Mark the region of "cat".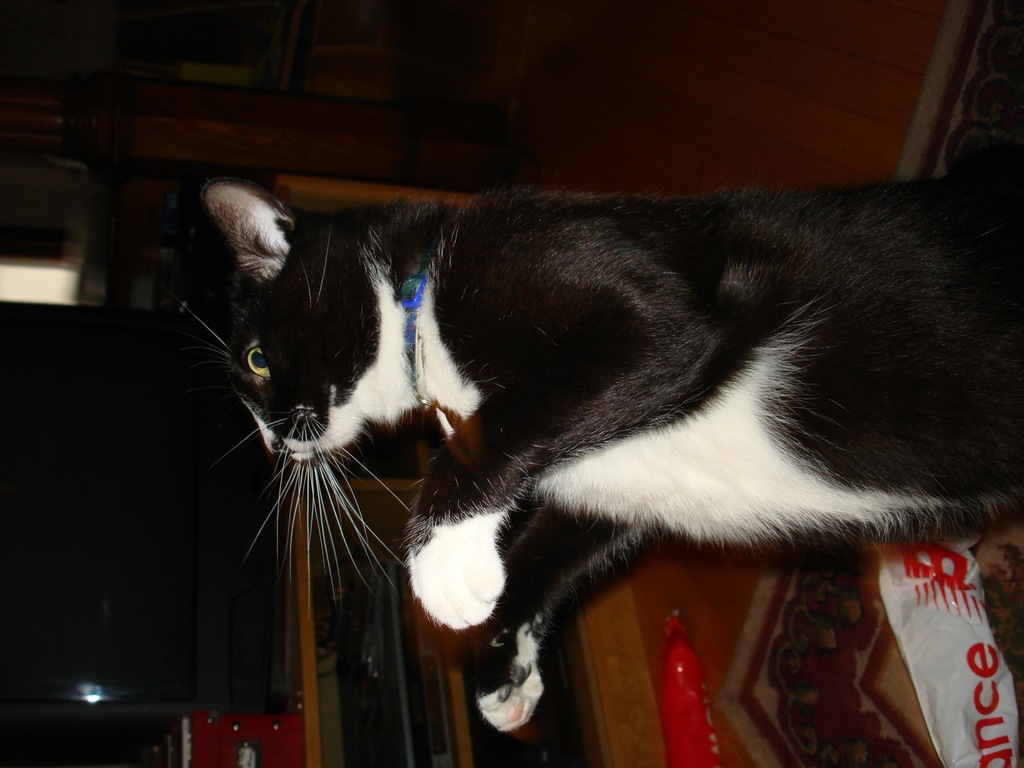
Region: (176,173,1023,748).
